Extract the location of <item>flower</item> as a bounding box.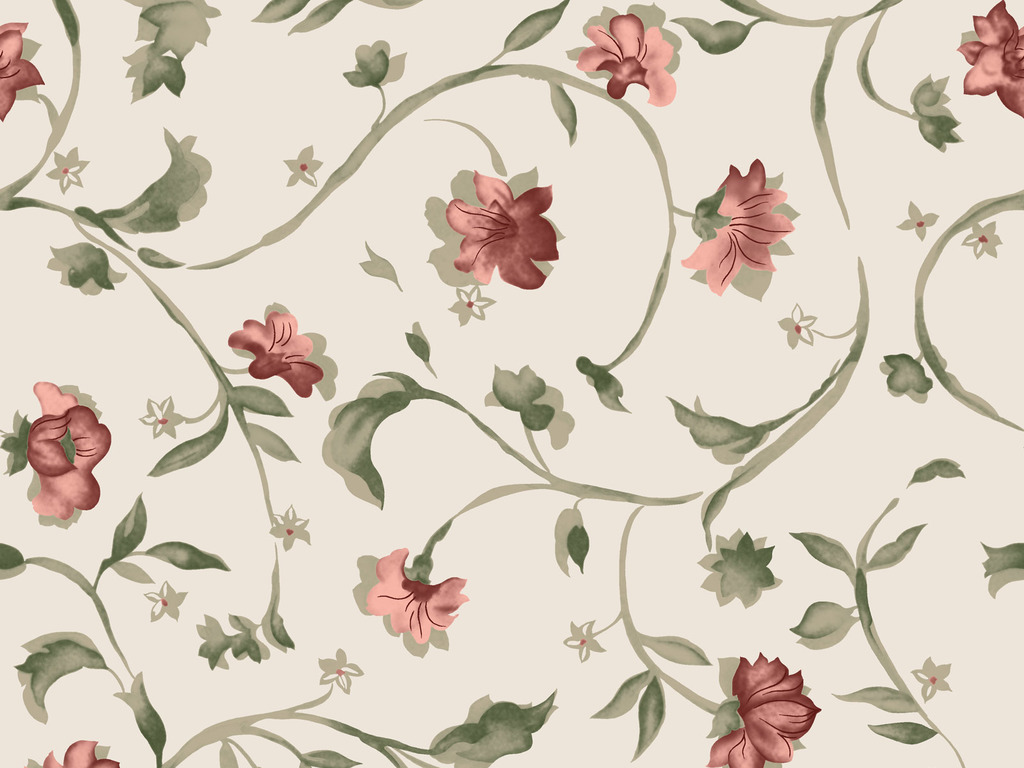
[left=900, top=205, right=947, bottom=242].
